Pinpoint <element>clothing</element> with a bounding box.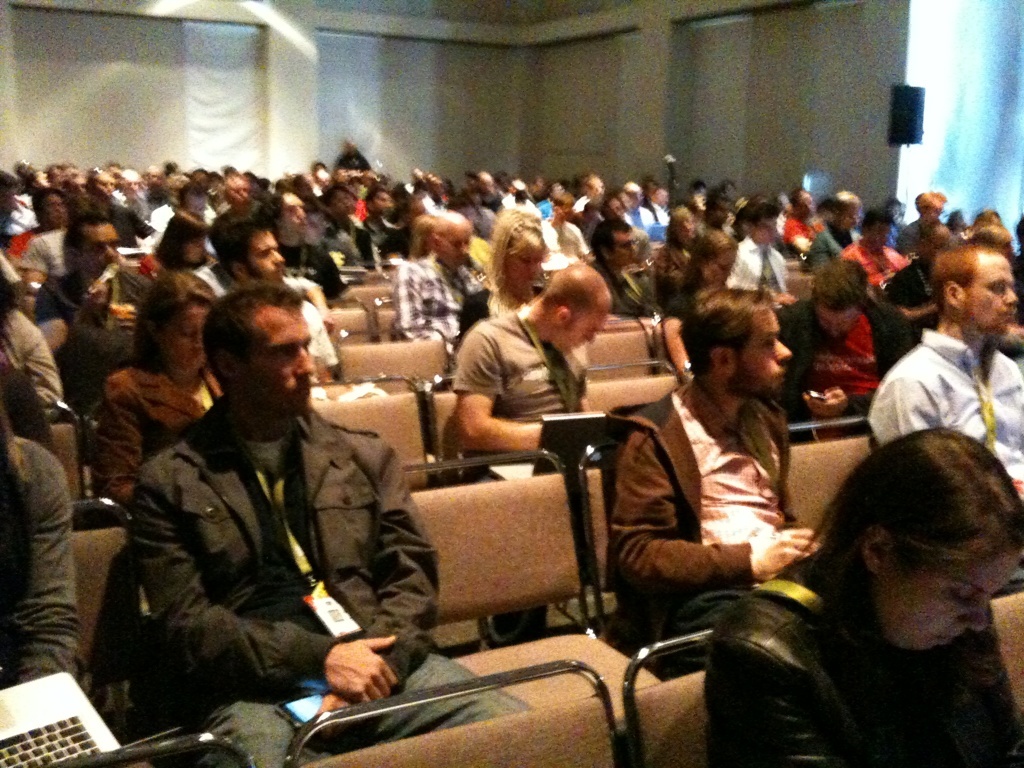
BBox(444, 307, 593, 416).
